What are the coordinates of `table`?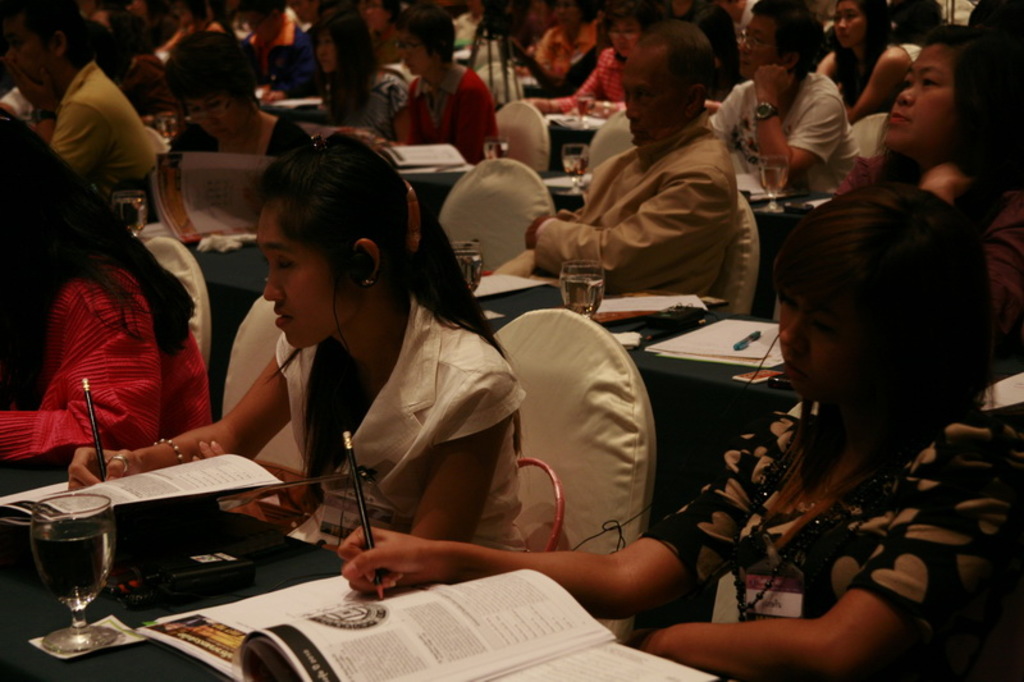
{"left": 0, "top": 532, "right": 703, "bottom": 681}.
